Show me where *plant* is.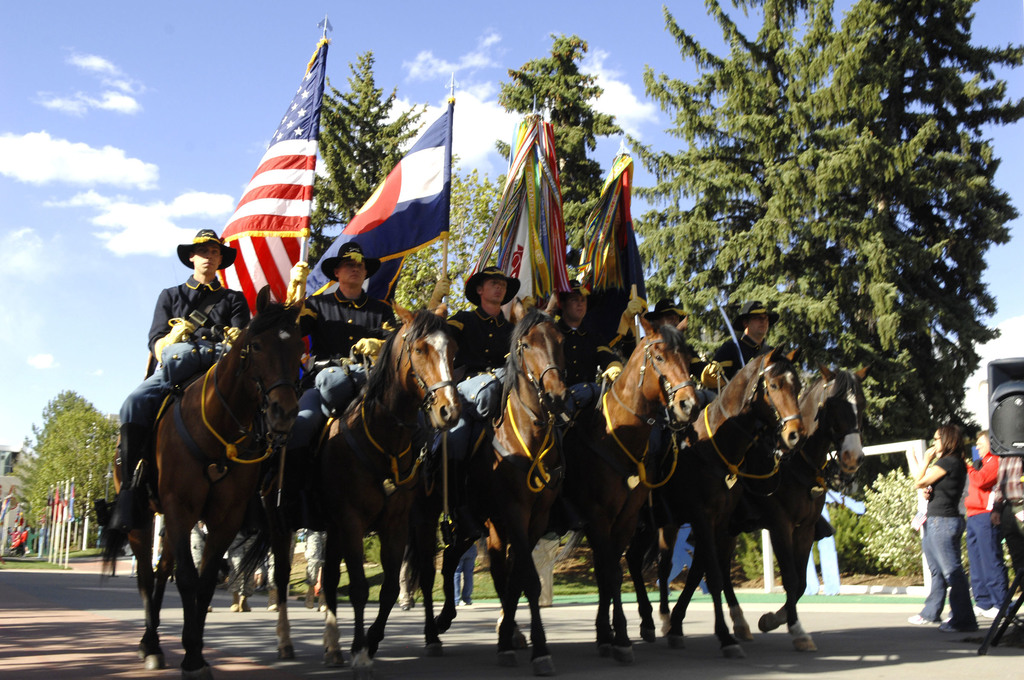
*plant* is at box(867, 474, 920, 574).
